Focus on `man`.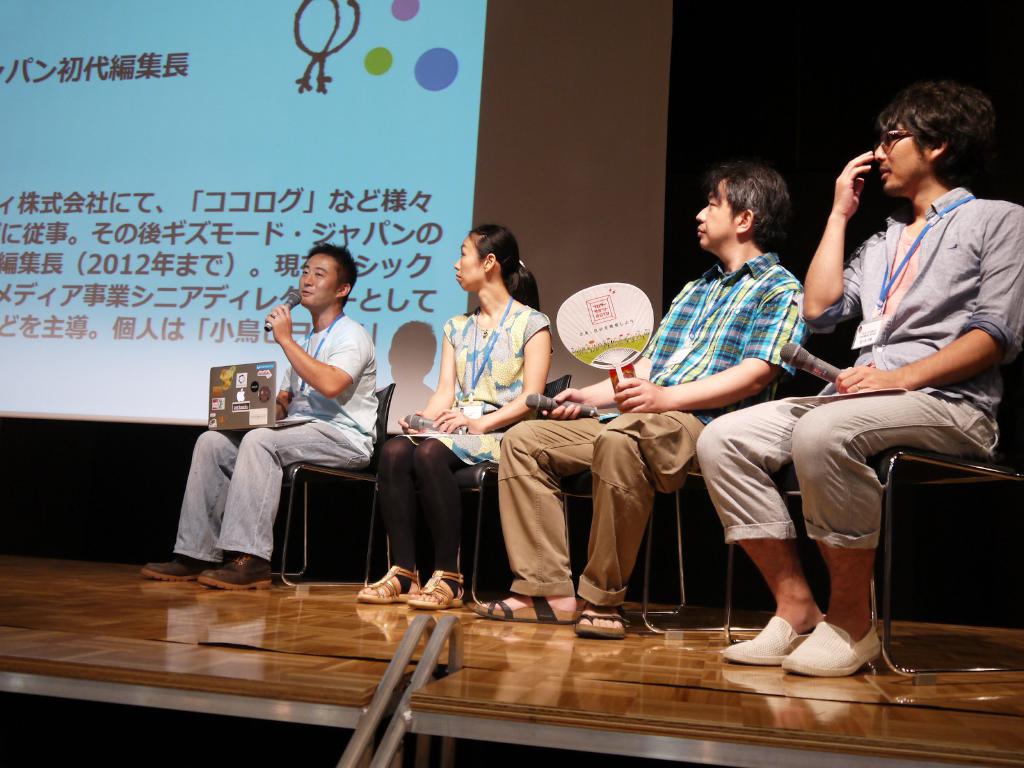
Focused at locate(142, 238, 376, 592).
